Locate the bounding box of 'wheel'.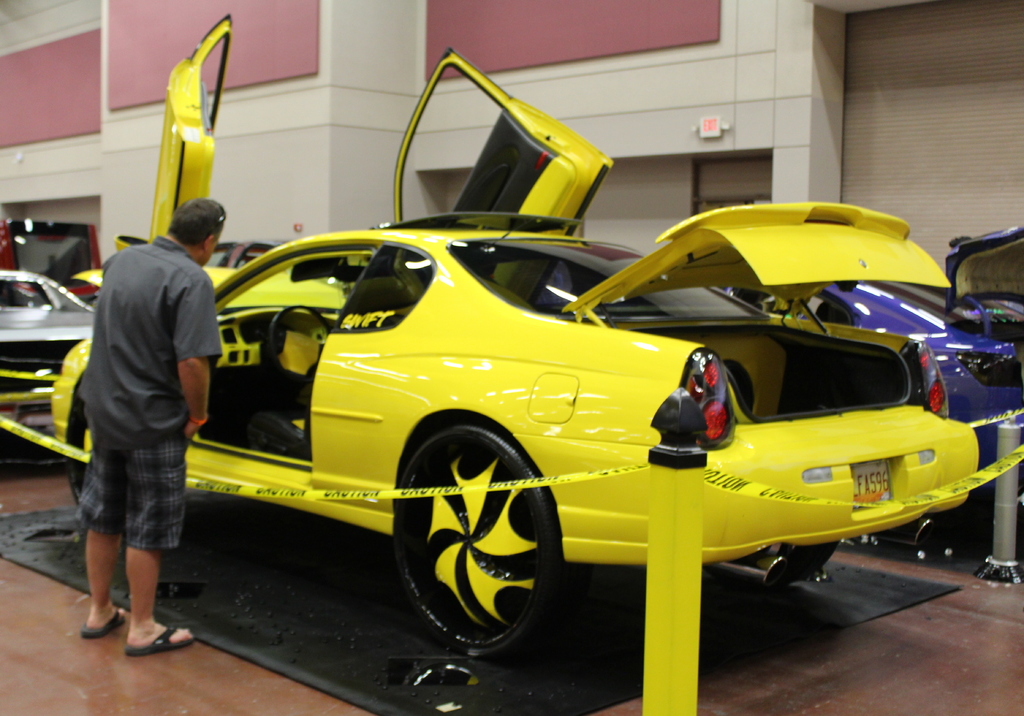
Bounding box: <box>776,541,836,591</box>.
